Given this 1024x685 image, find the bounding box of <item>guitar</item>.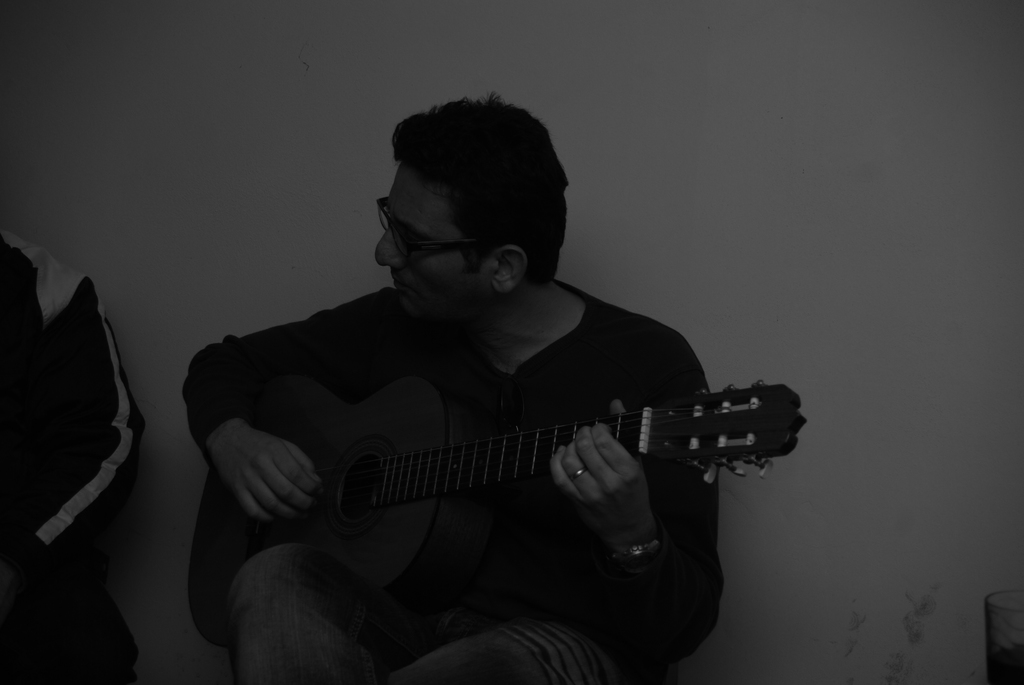
select_region(205, 330, 816, 616).
